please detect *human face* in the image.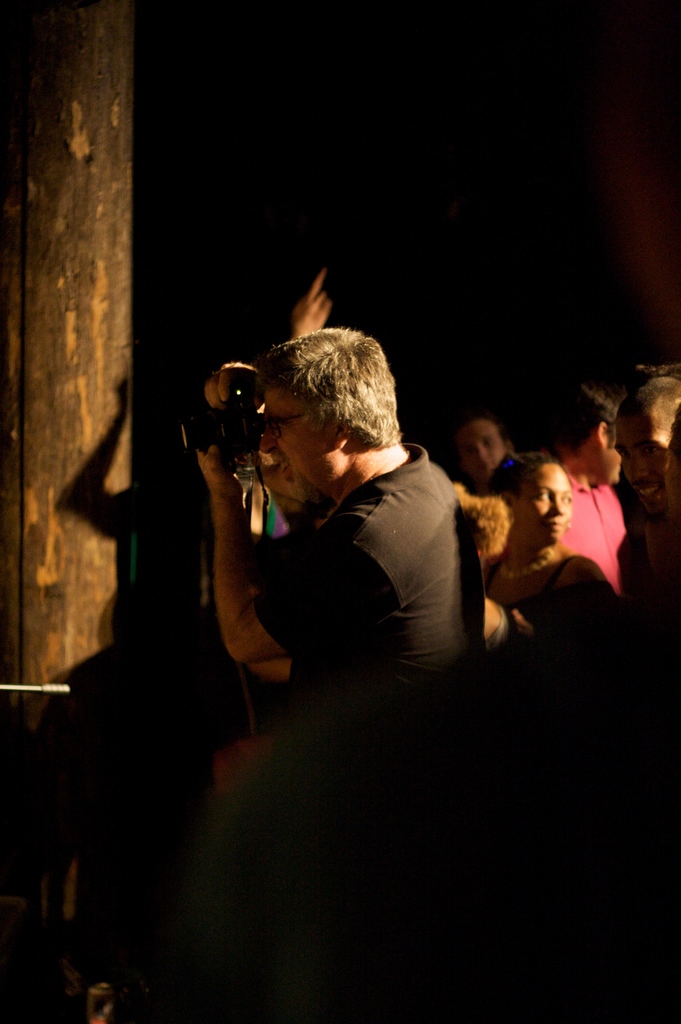
Rect(254, 380, 338, 504).
